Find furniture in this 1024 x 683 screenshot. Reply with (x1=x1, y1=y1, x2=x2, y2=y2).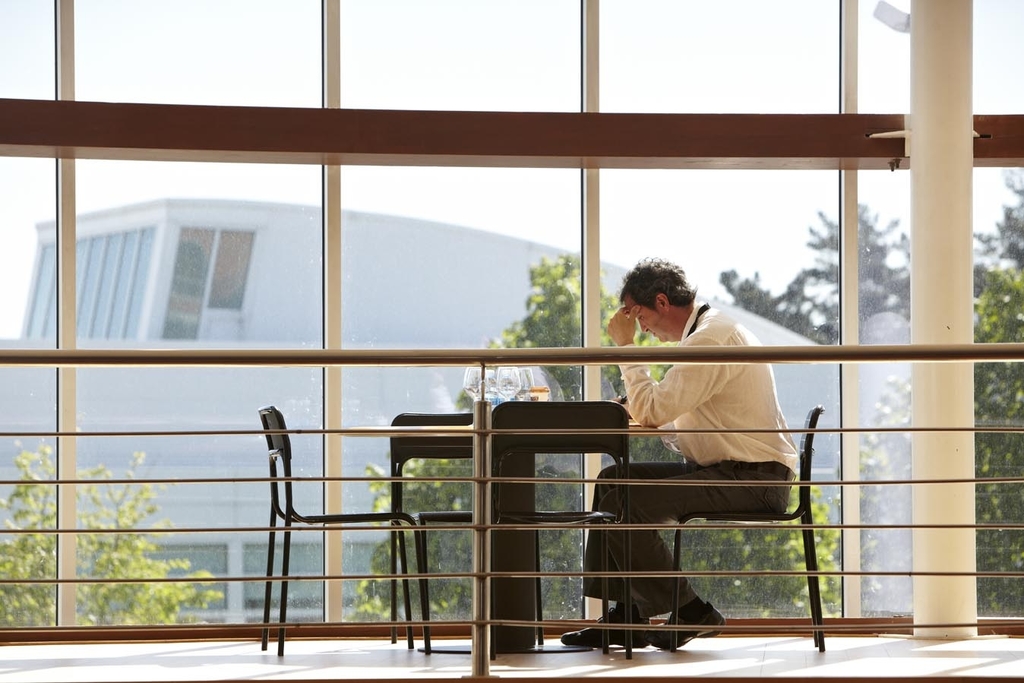
(x1=668, y1=402, x2=825, y2=650).
